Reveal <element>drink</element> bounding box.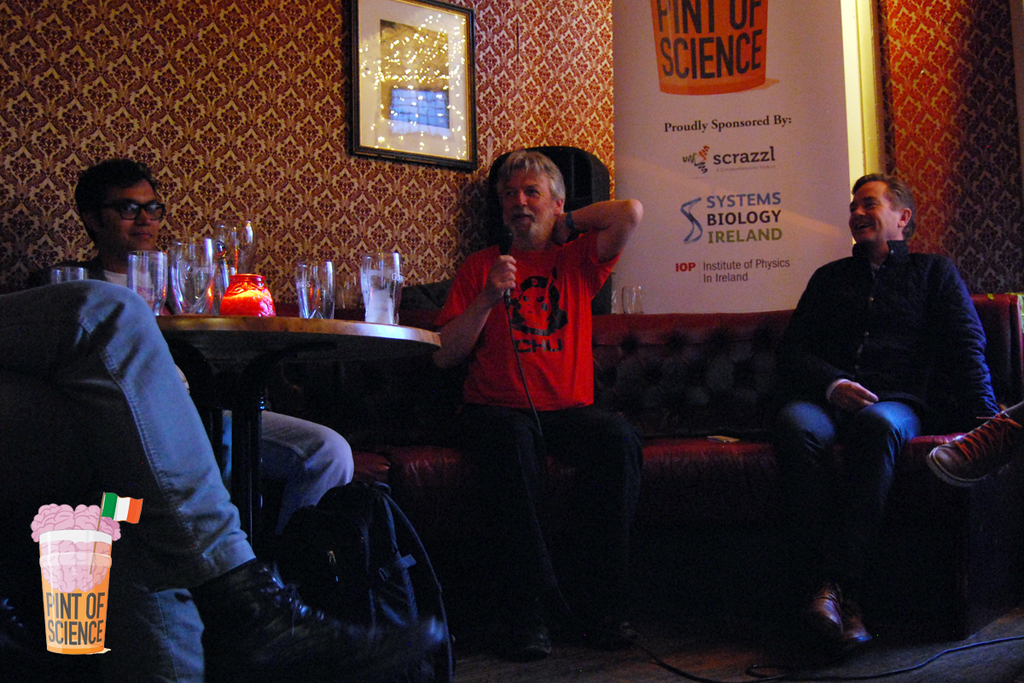
Revealed: x1=296 y1=278 x2=334 y2=319.
